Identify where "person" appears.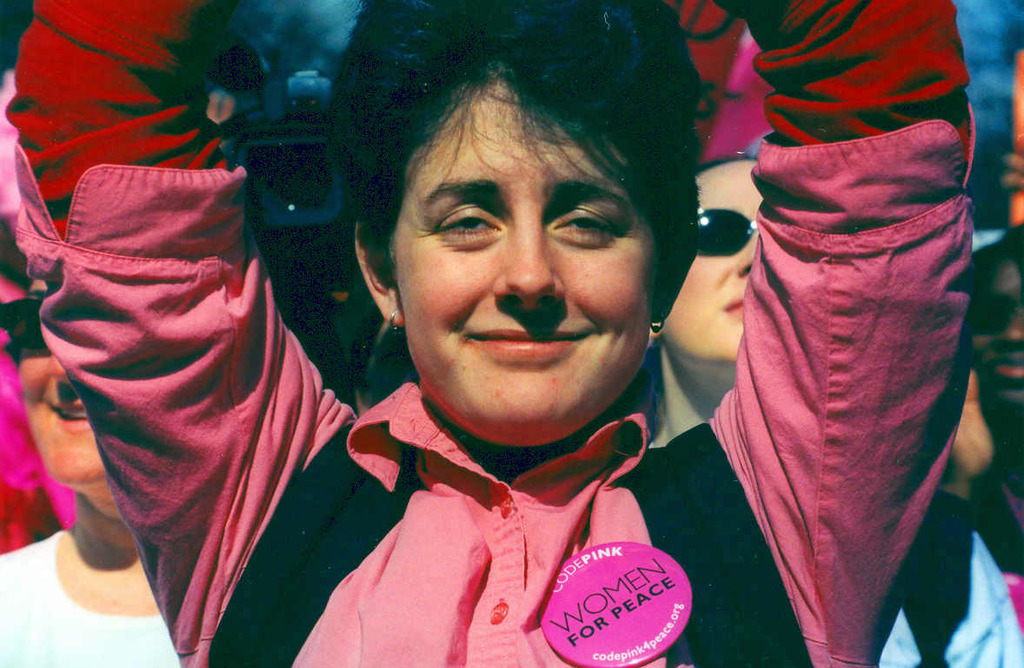
Appears at crop(0, 294, 194, 667).
